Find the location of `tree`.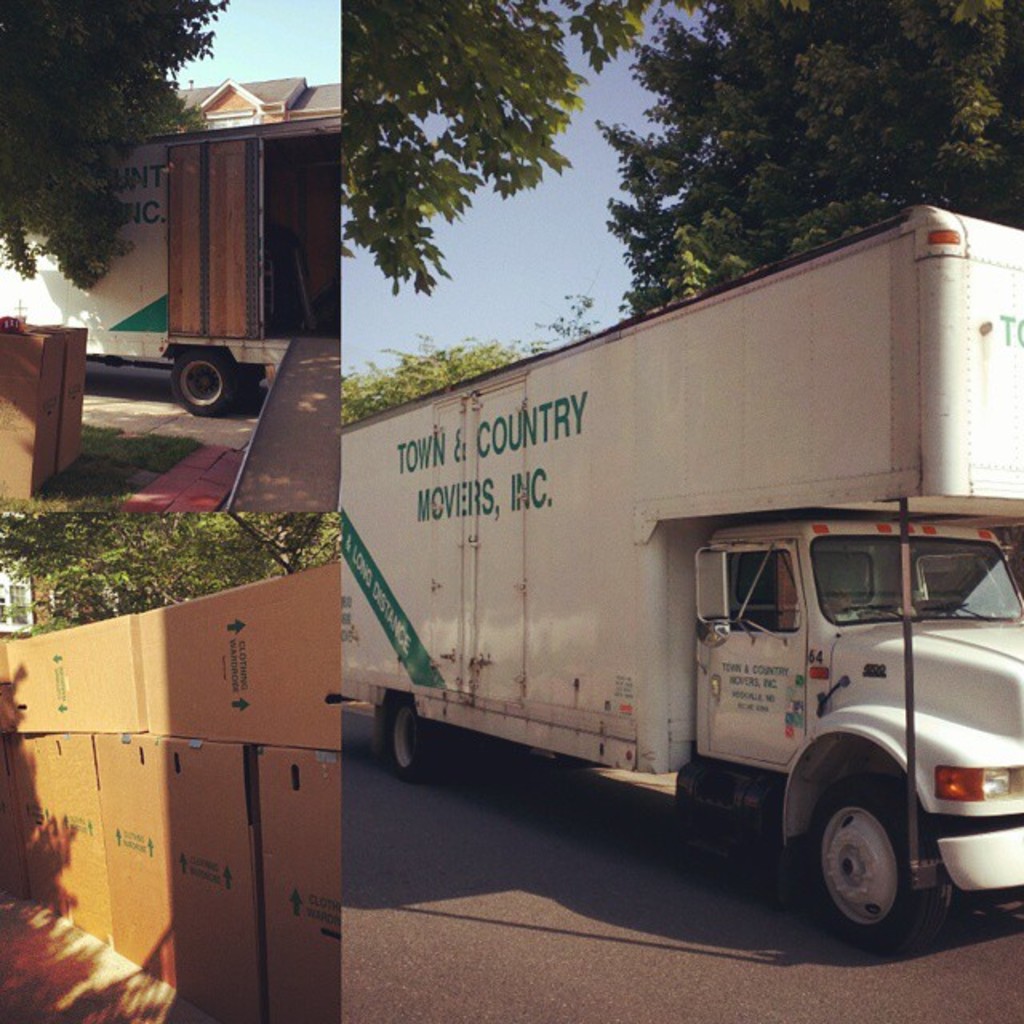
Location: 14, 470, 331, 621.
